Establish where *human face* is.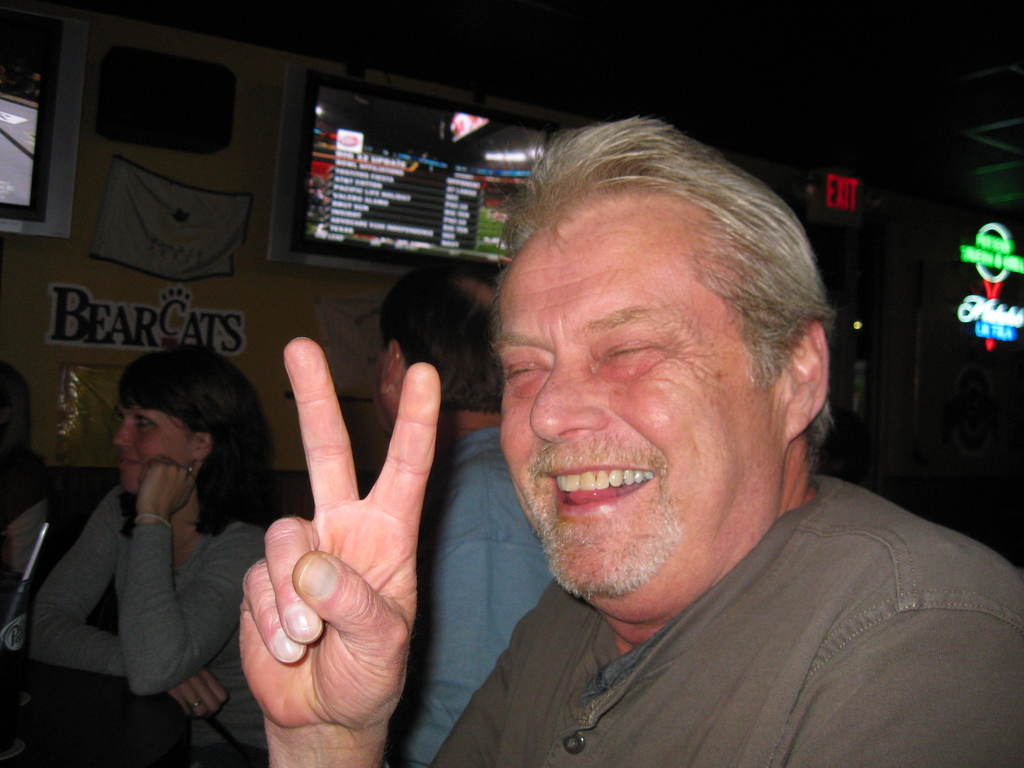
Established at rect(490, 203, 785, 596).
